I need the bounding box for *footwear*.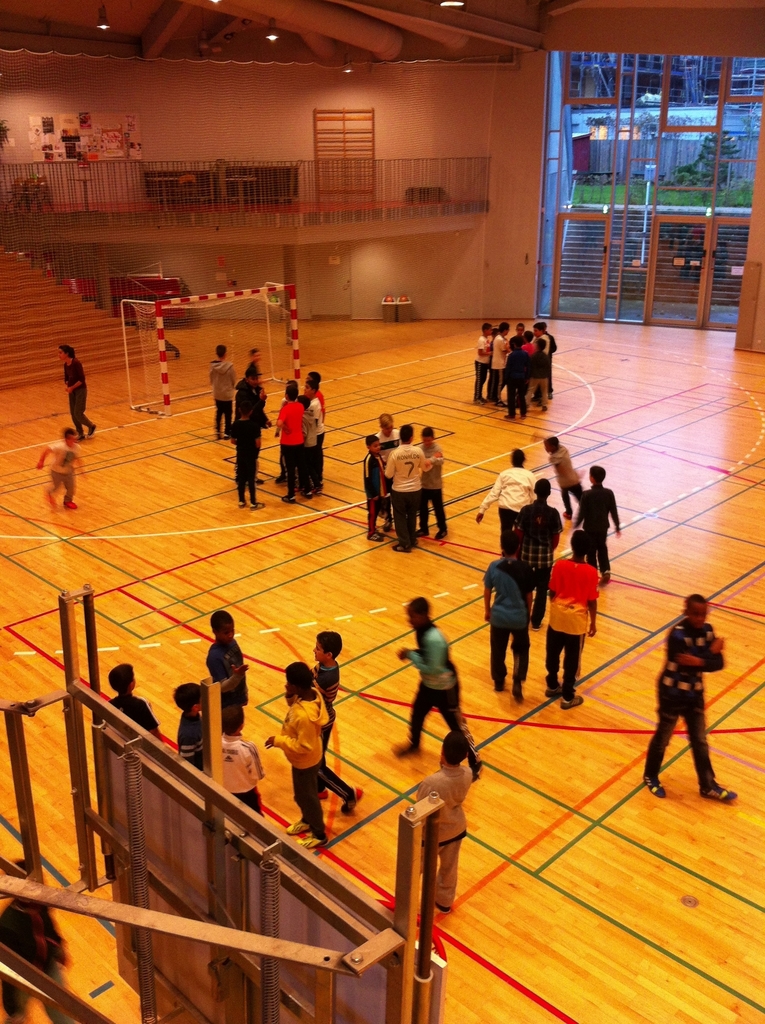
Here it is: bbox=[548, 678, 556, 694].
